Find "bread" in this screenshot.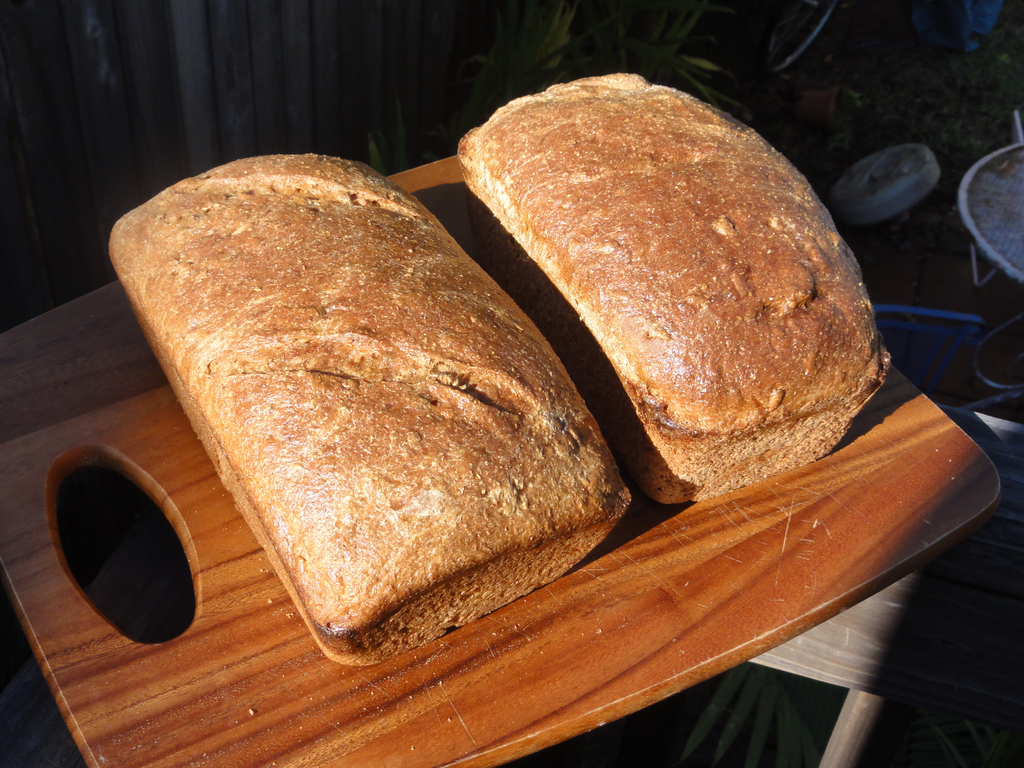
The bounding box for "bread" is [left=106, top=152, right=632, bottom=669].
